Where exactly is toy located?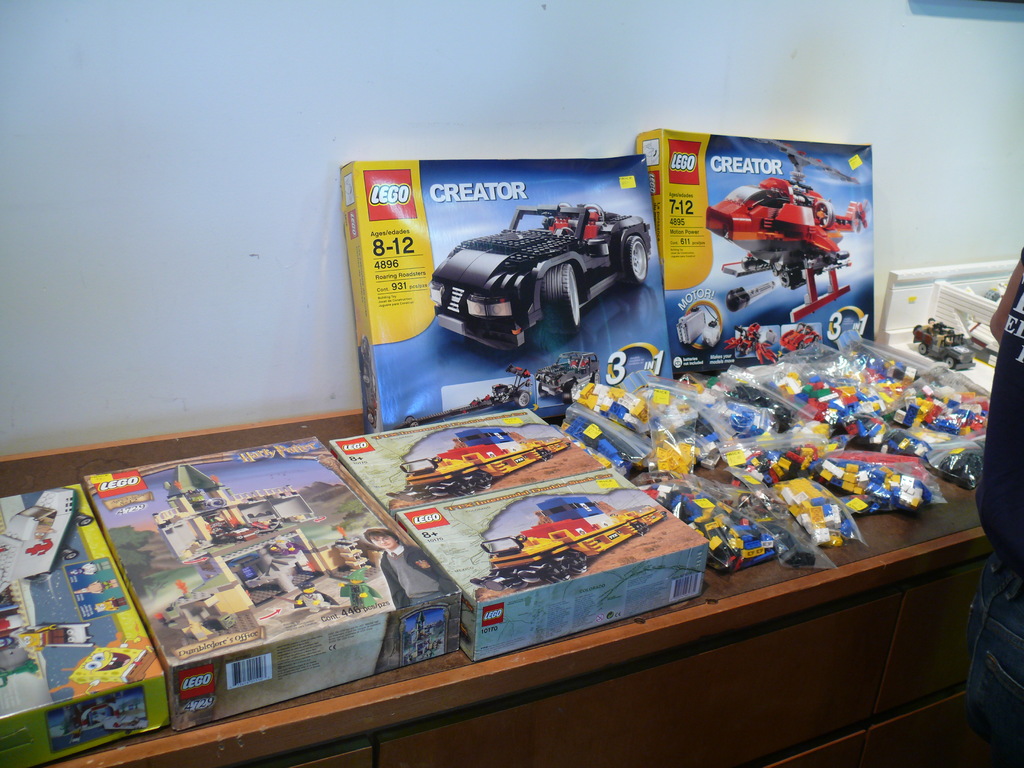
Its bounding box is (70, 559, 112, 579).
